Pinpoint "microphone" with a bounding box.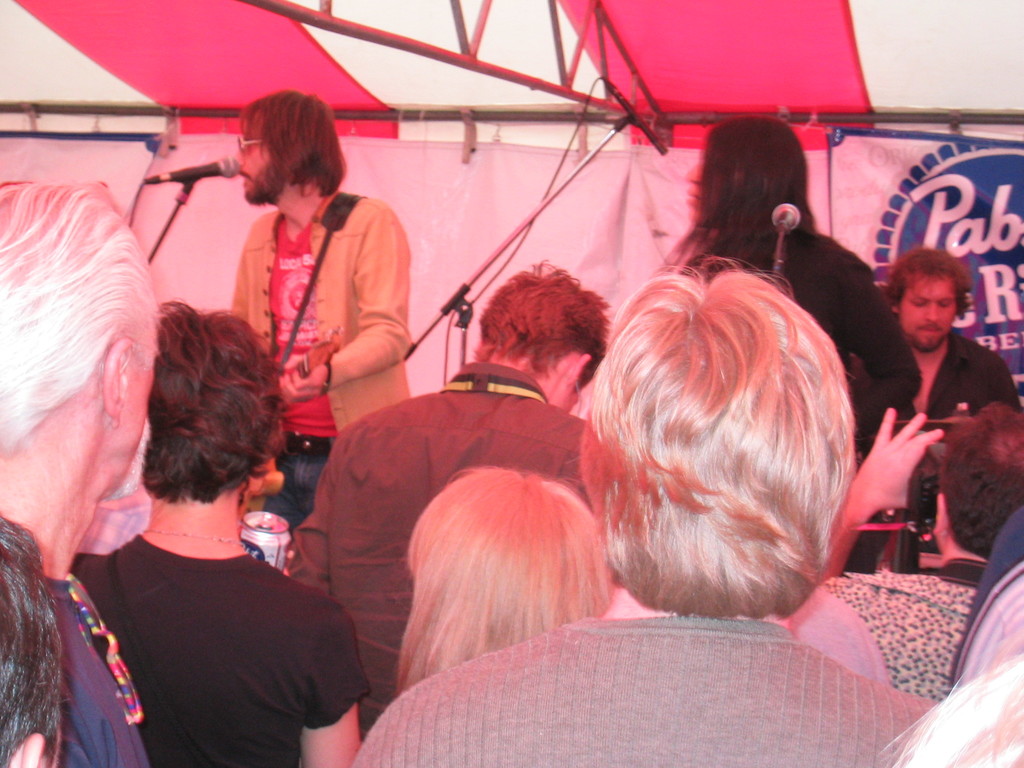
168:152:241:180.
